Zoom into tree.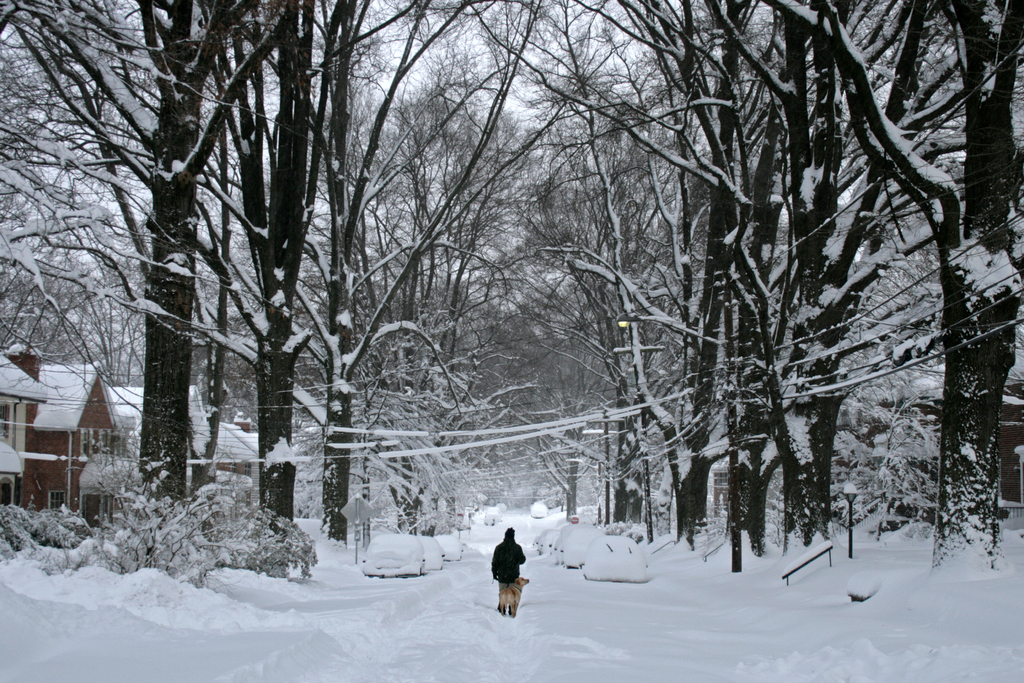
Zoom target: (x1=51, y1=427, x2=316, y2=587).
